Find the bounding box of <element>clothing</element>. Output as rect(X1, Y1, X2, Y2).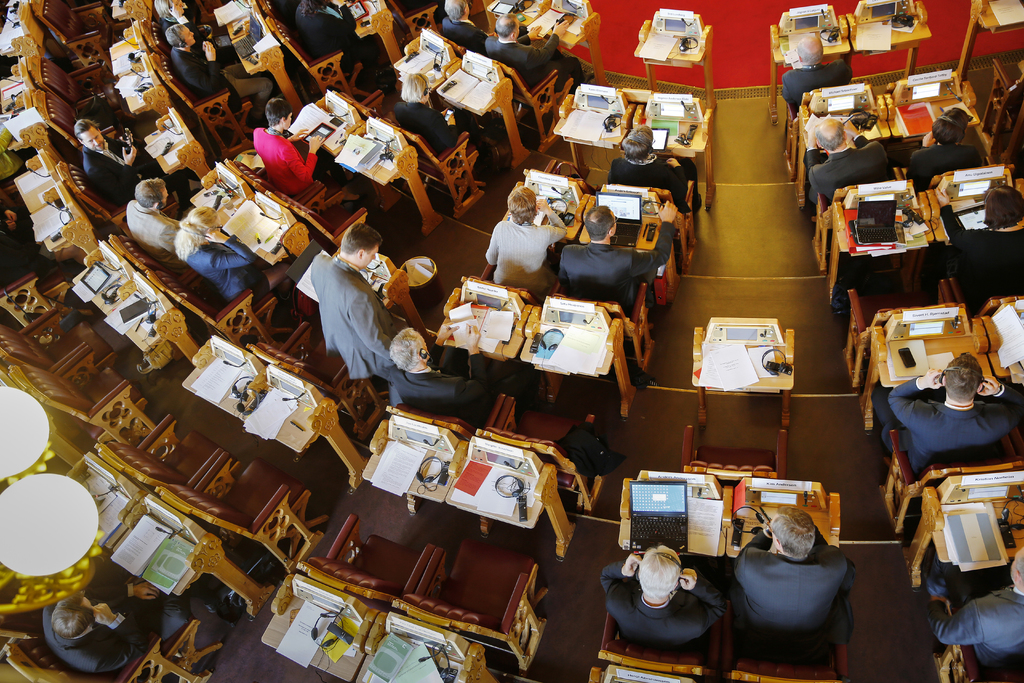
rect(555, 215, 675, 318).
